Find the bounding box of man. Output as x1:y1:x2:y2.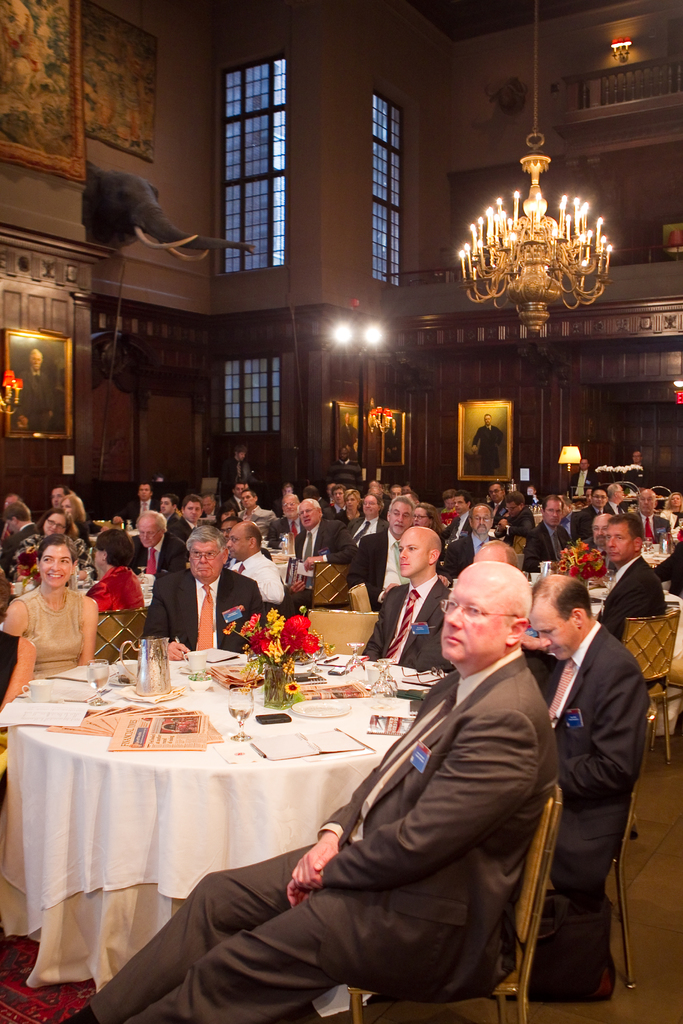
68:559:554:1023.
